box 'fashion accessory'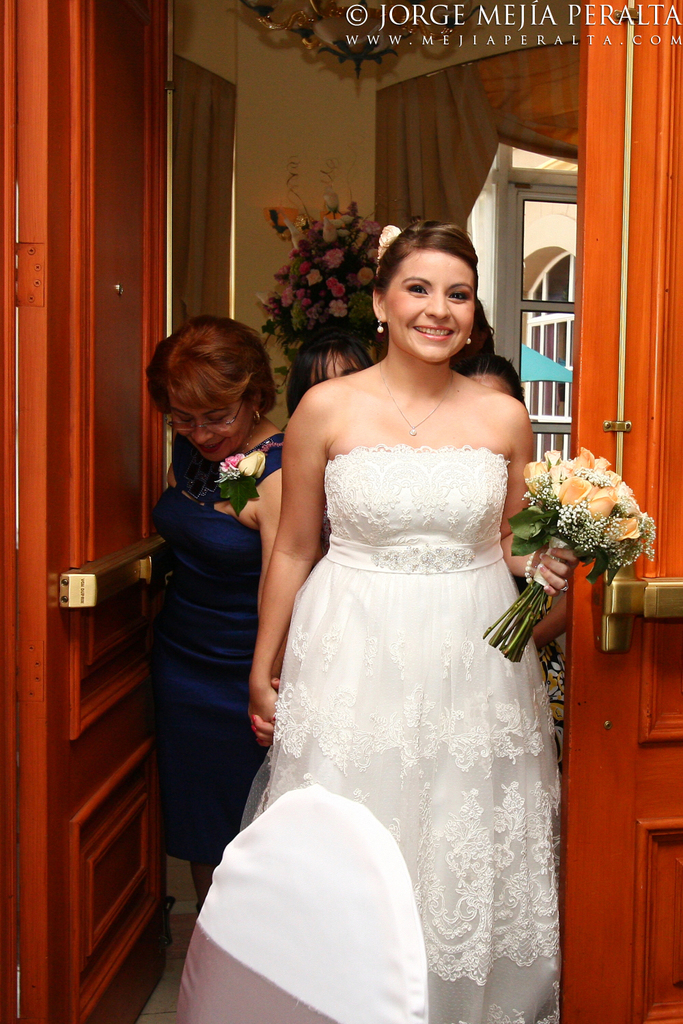
locate(469, 335, 472, 345)
